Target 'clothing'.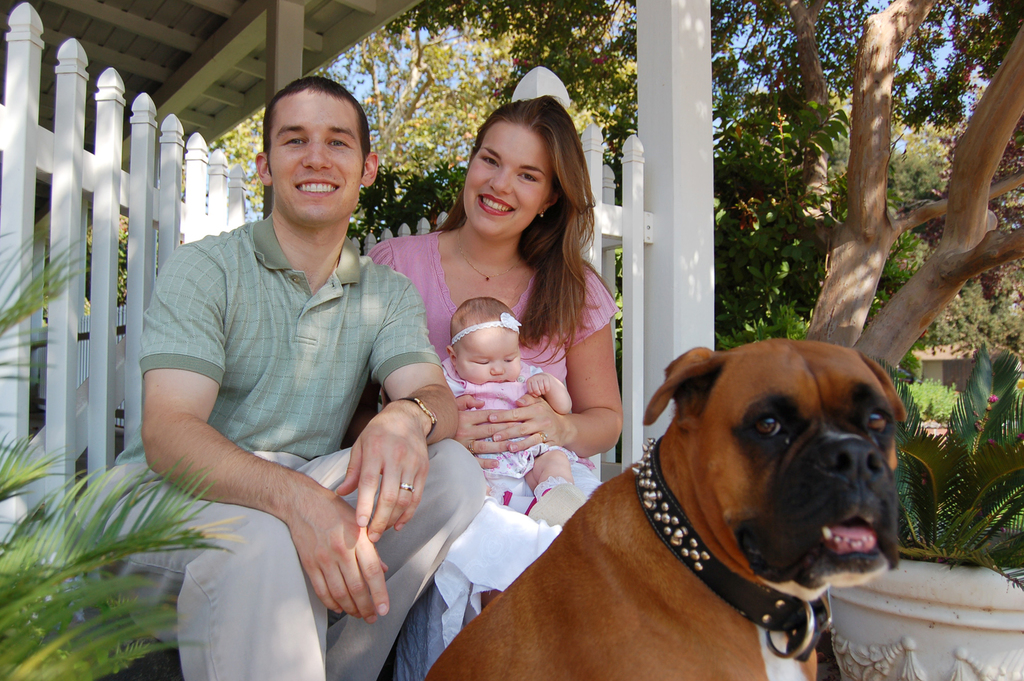
Target region: <box>428,353,564,509</box>.
